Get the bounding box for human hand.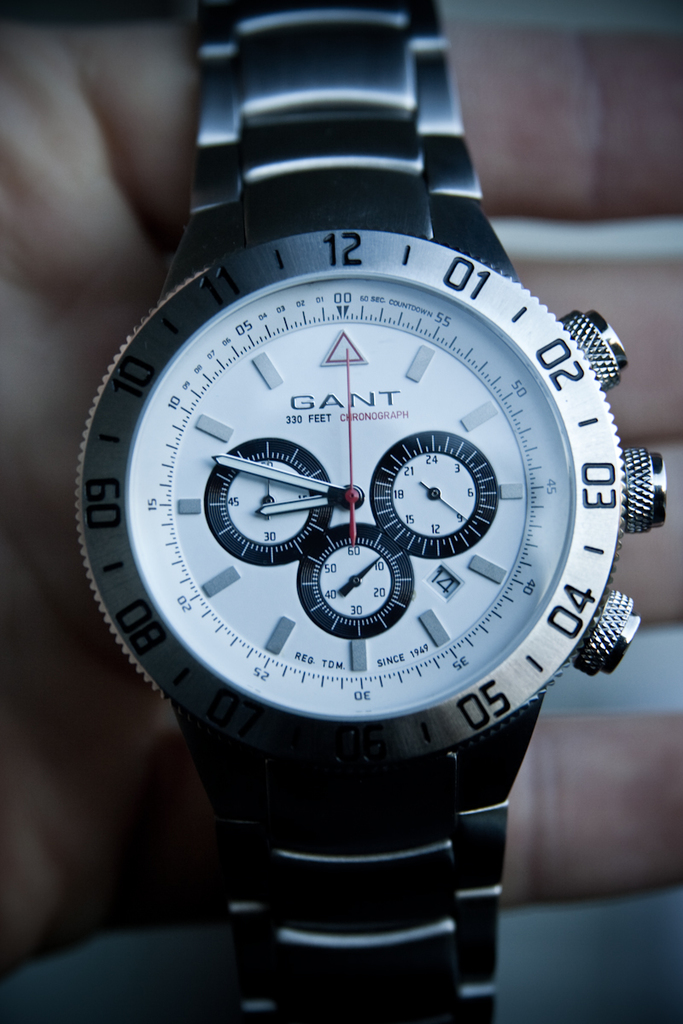
(x1=0, y1=0, x2=682, y2=988).
